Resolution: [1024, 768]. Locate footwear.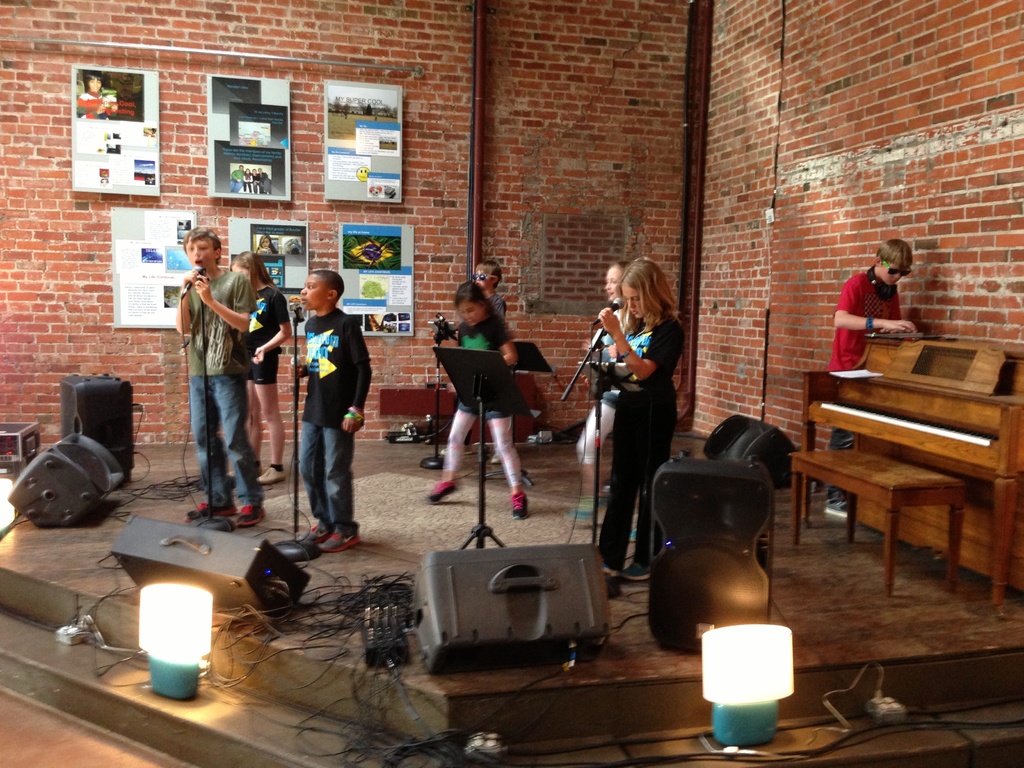
crop(259, 463, 286, 483).
